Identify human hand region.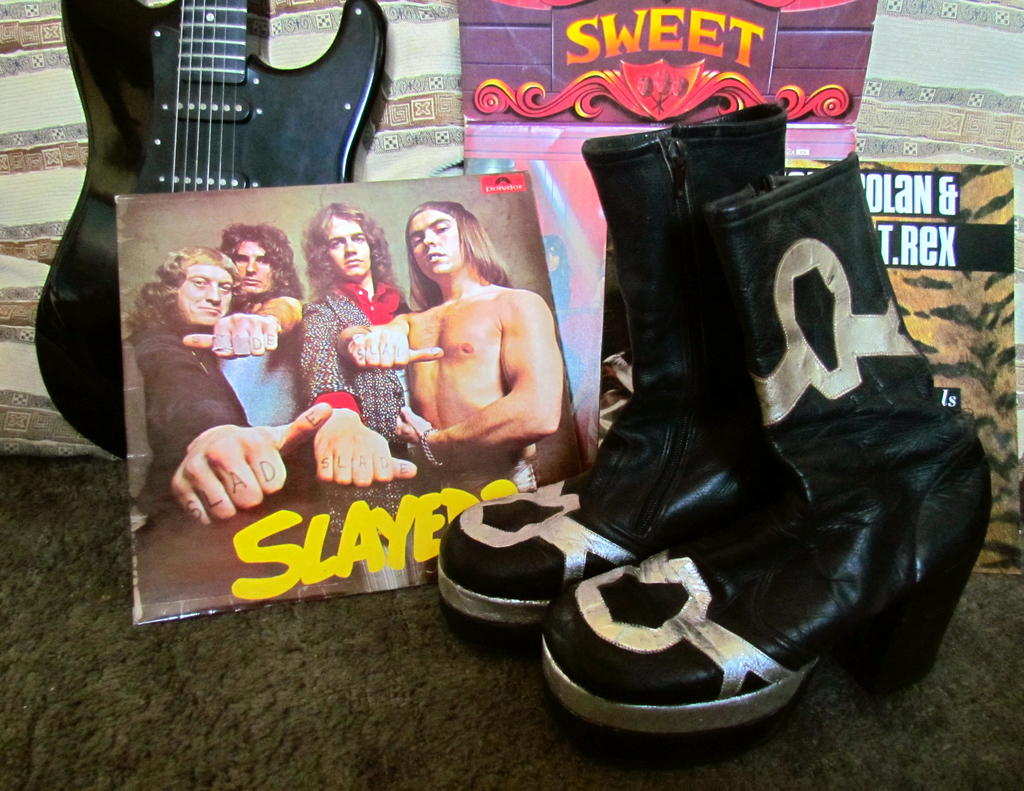
Region: locate(394, 401, 435, 450).
